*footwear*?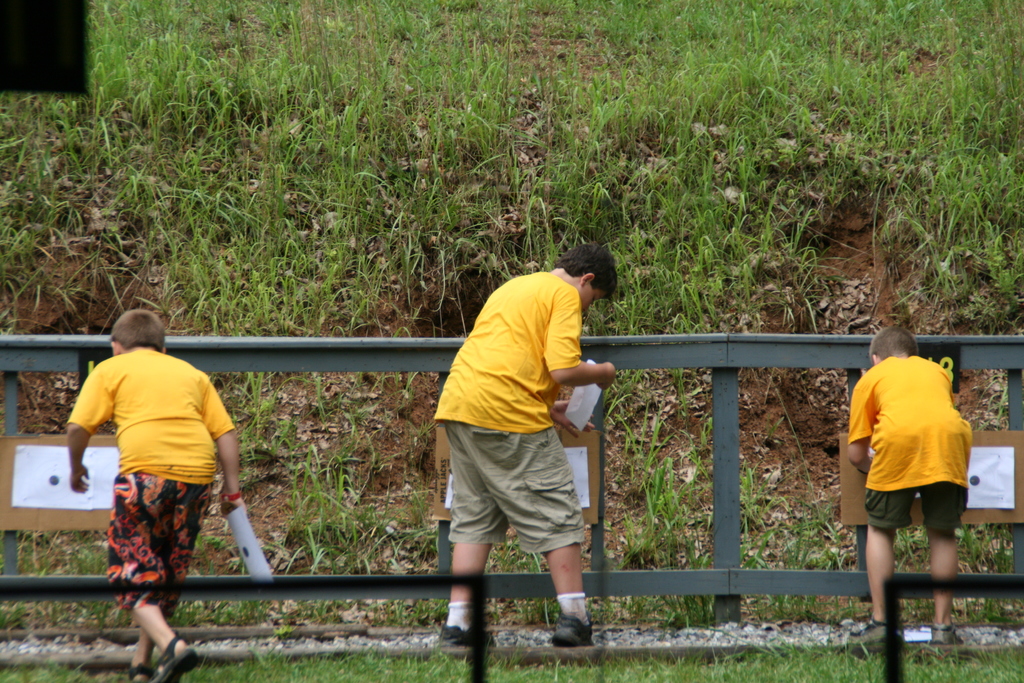
crop(127, 634, 198, 682)
